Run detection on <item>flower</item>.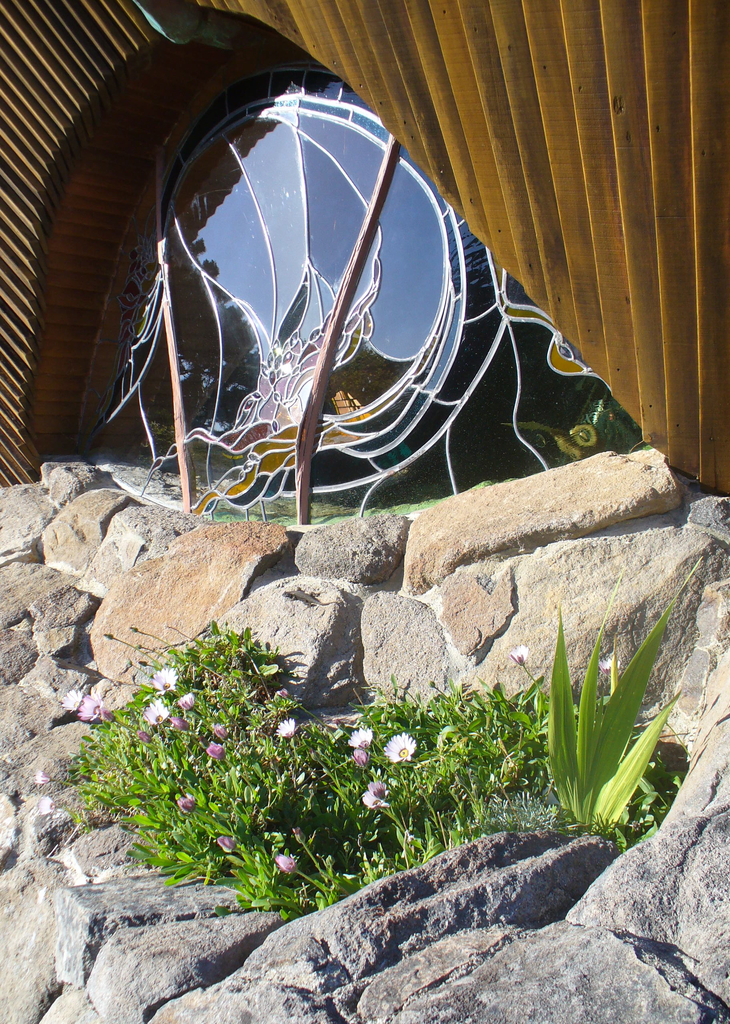
Result: box=[137, 729, 149, 743].
